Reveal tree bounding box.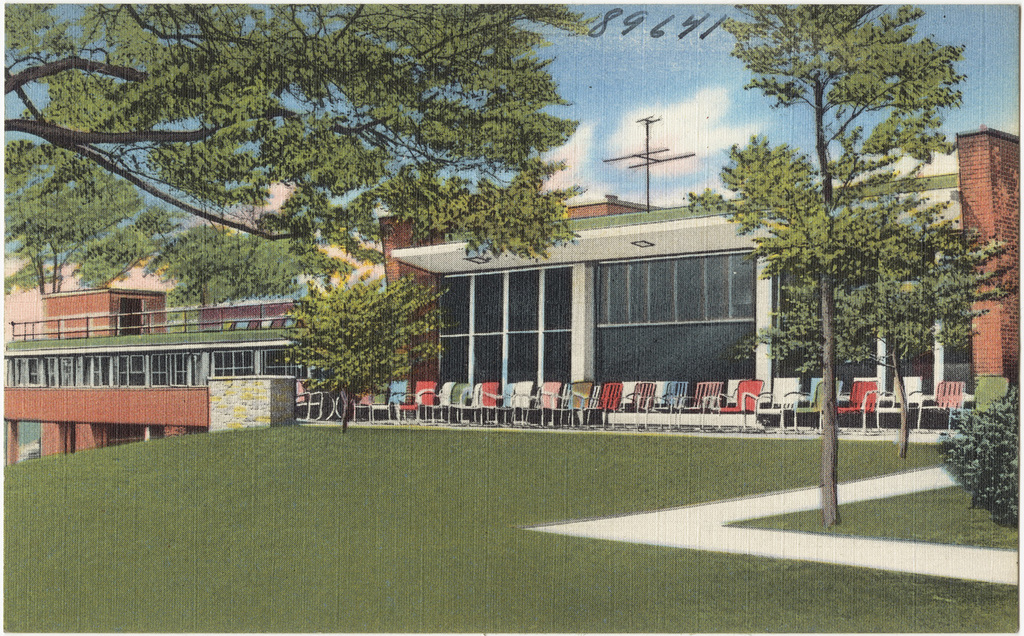
Revealed: l=281, t=268, r=456, b=437.
